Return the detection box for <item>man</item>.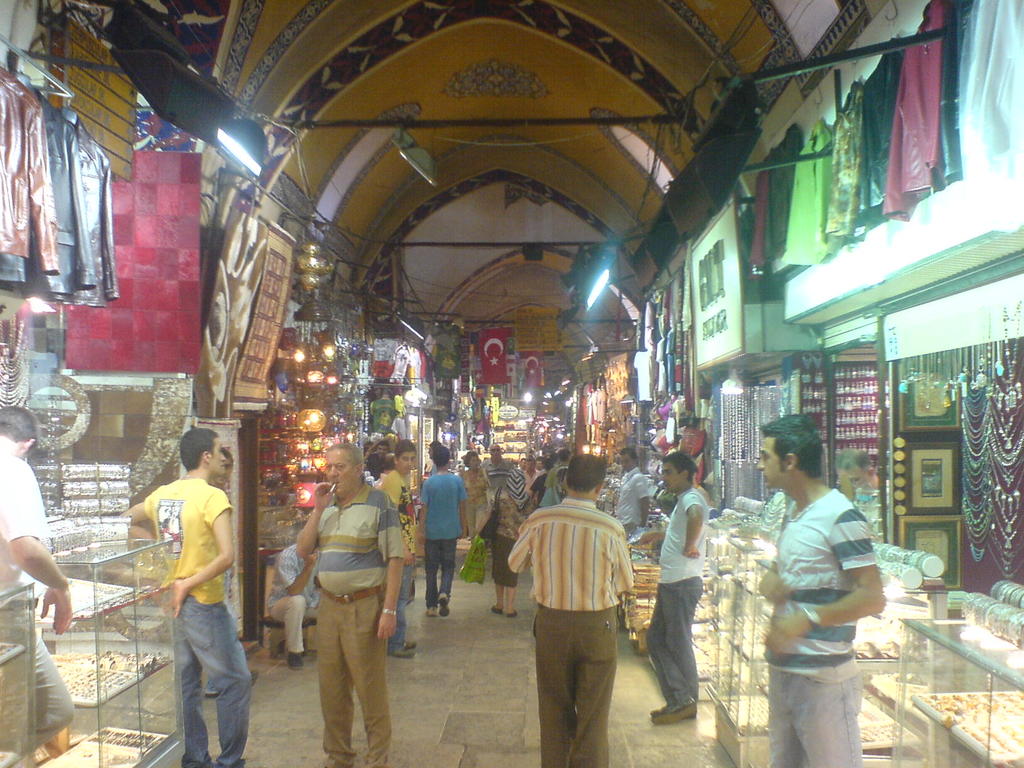
[left=483, top=442, right=516, bottom=493].
